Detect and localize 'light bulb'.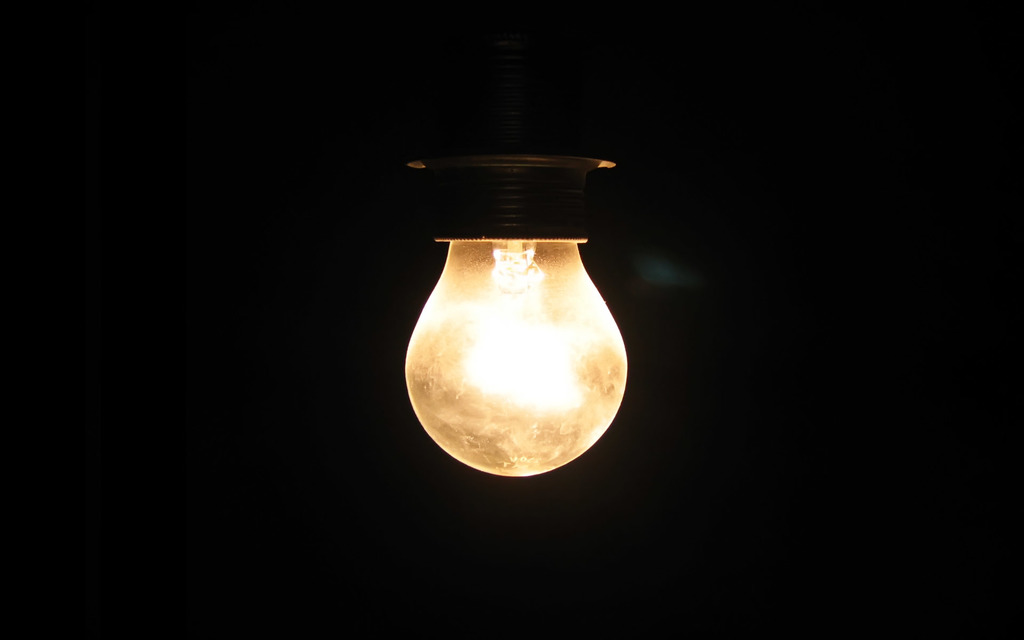
Localized at {"left": 401, "top": 166, "right": 630, "bottom": 480}.
